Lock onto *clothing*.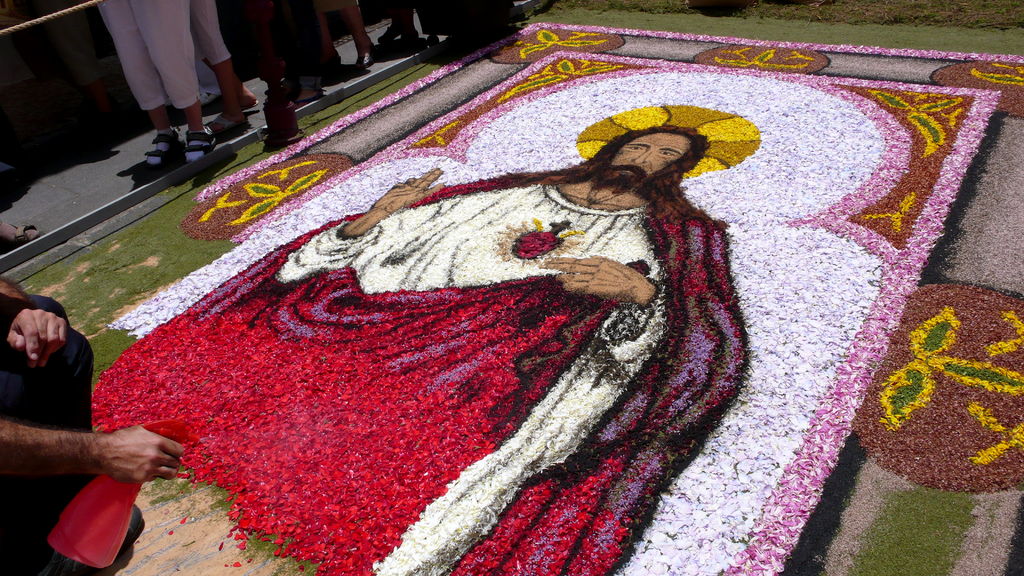
Locked: region(195, 0, 228, 65).
